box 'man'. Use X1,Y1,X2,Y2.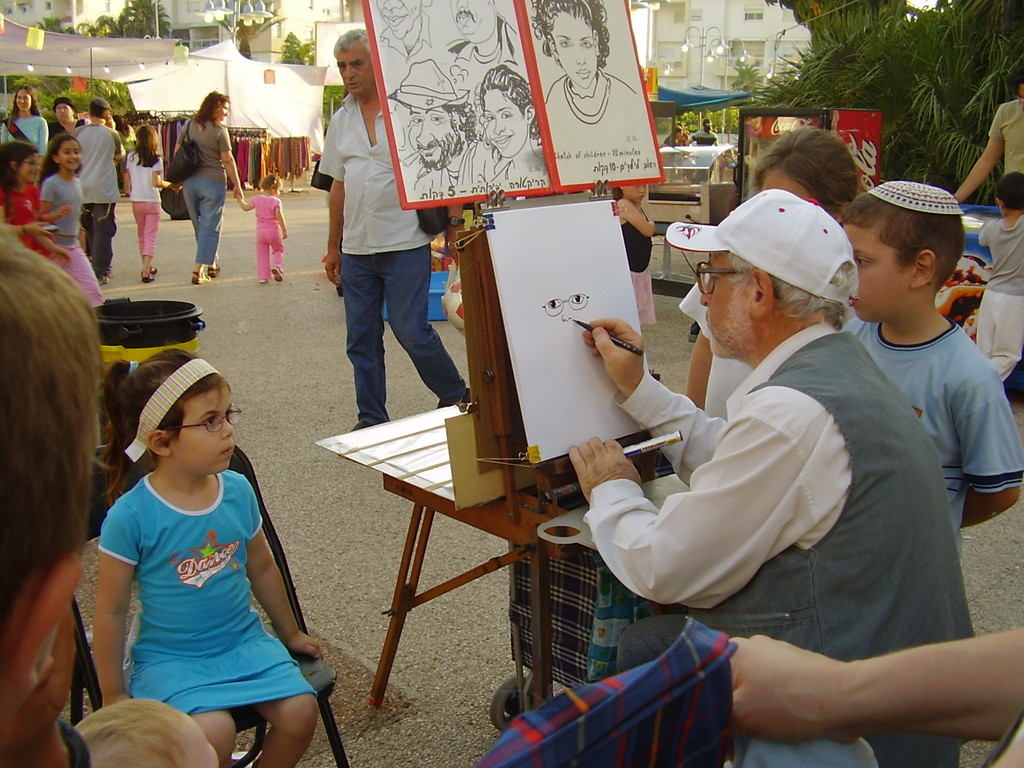
601,146,959,767.
